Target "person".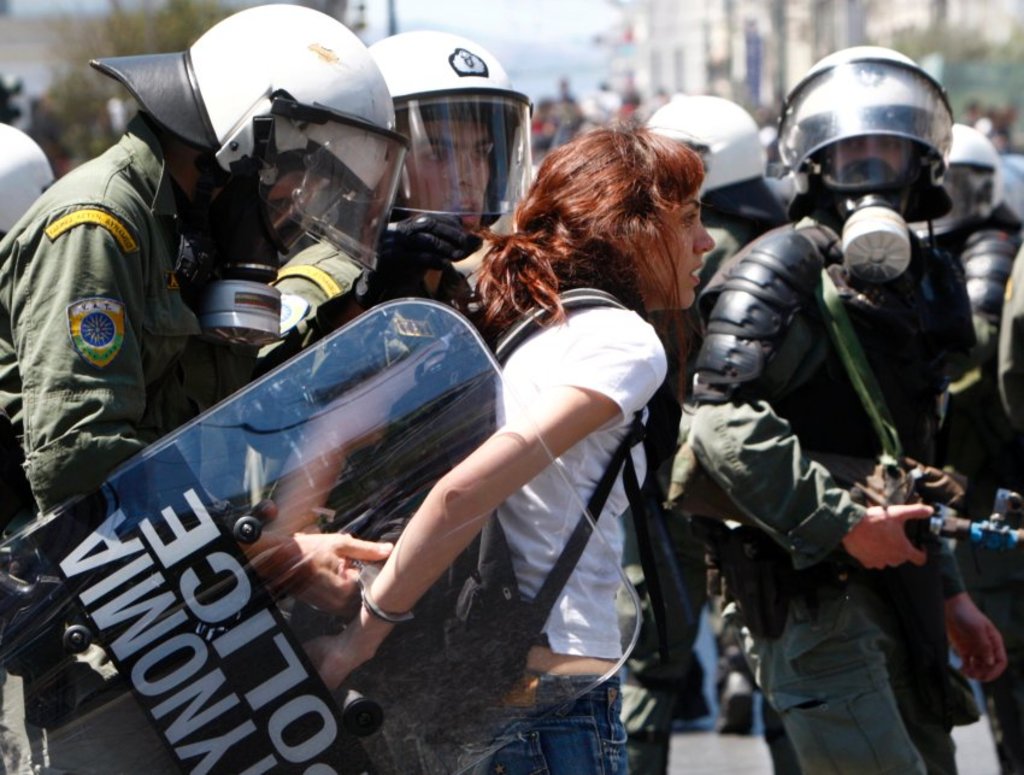
Target region: 684, 42, 1023, 774.
